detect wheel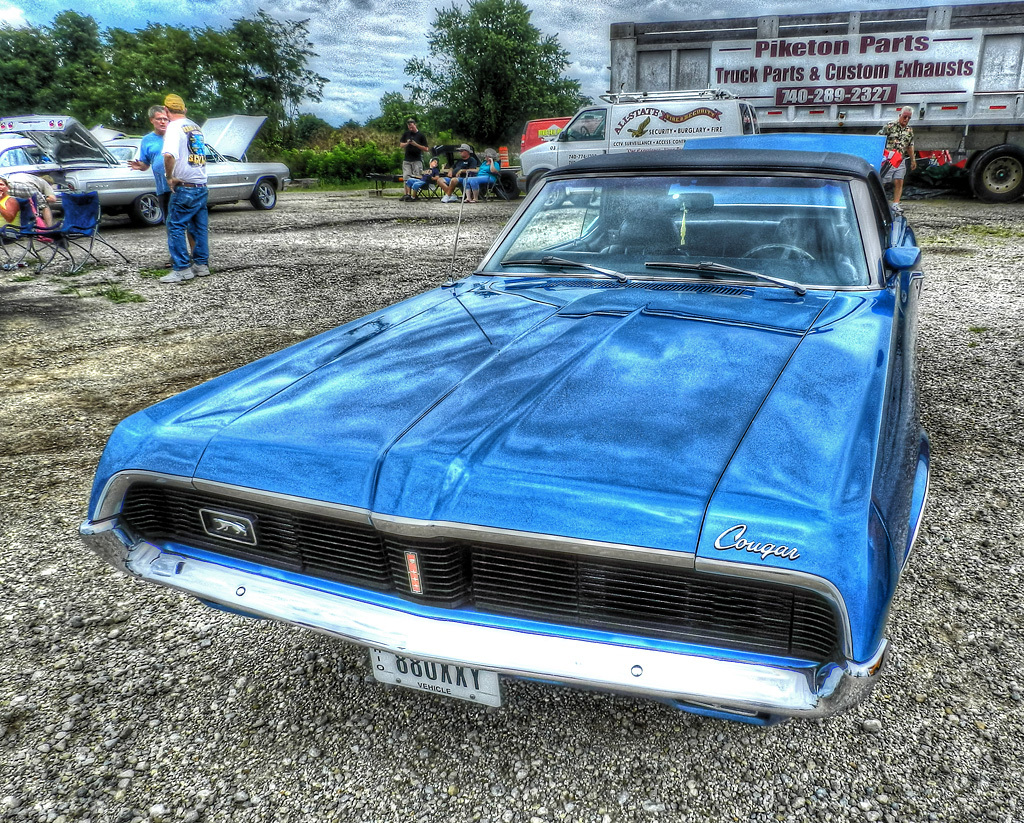
region(578, 125, 591, 139)
